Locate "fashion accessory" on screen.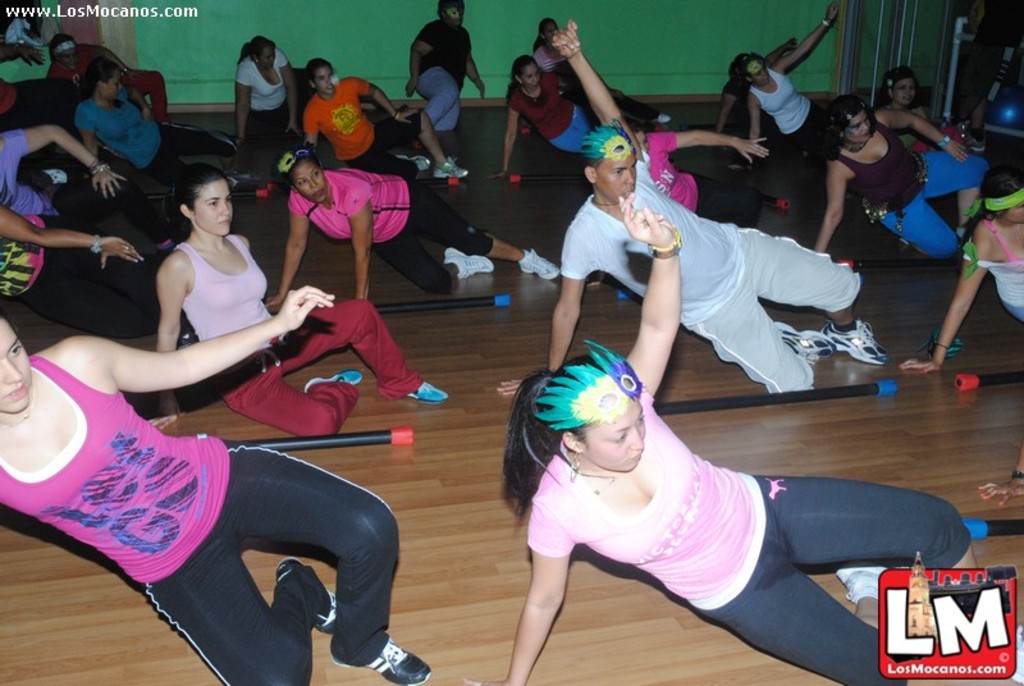
On screen at locate(404, 379, 449, 404).
